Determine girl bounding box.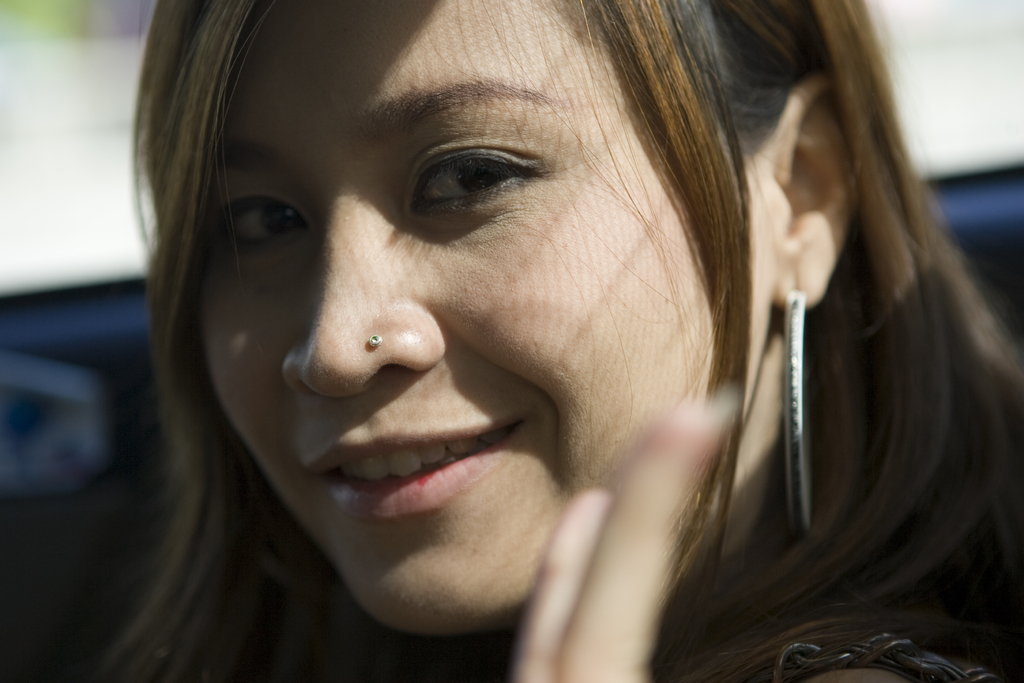
Determined: bbox(76, 0, 1023, 682).
